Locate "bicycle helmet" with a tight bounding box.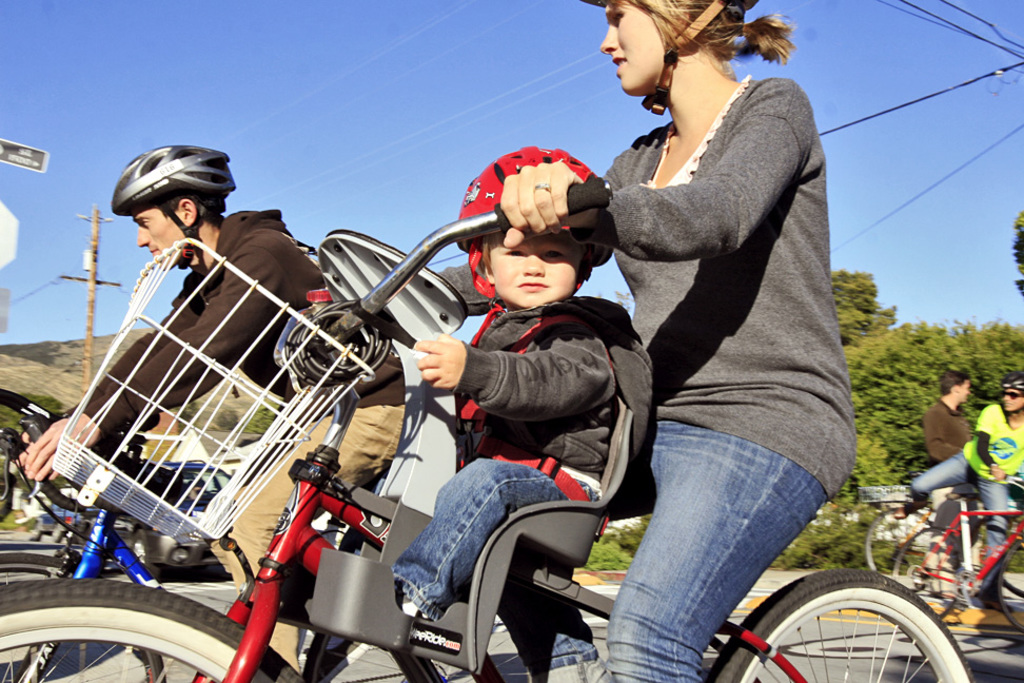
l=454, t=143, r=602, b=261.
